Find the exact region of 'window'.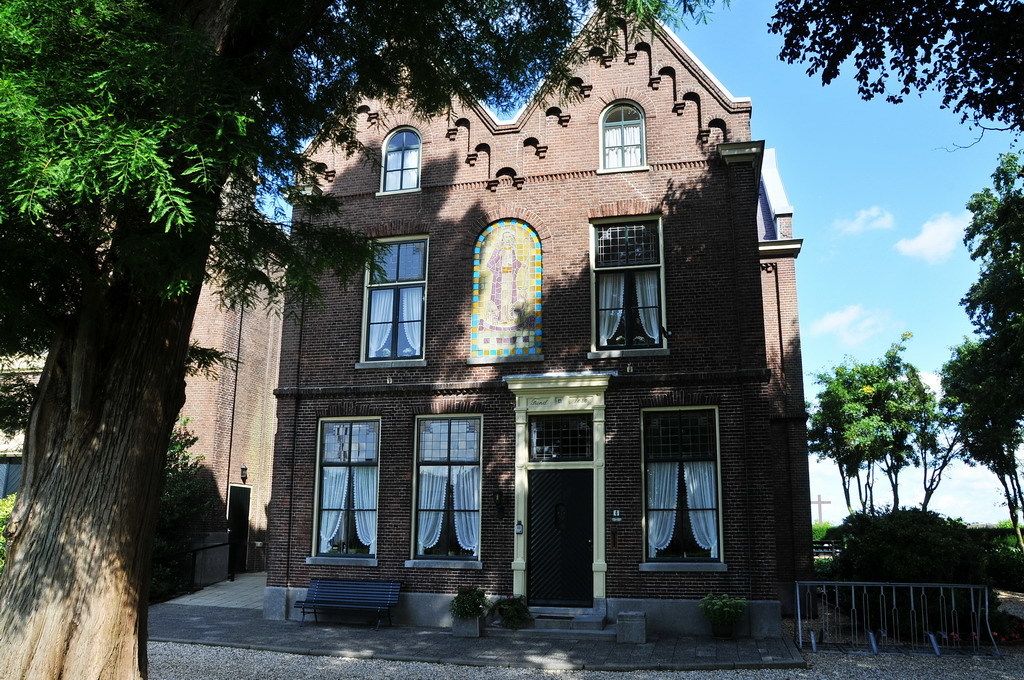
Exact region: <bbox>653, 402, 730, 572</bbox>.
